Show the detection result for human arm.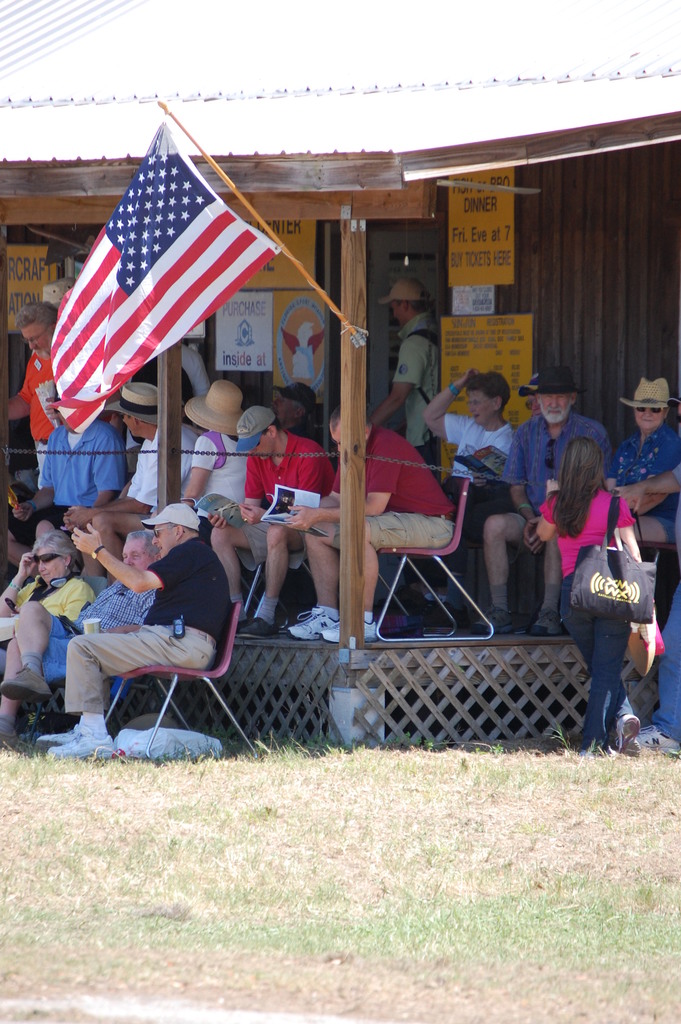
bbox(36, 581, 85, 612).
